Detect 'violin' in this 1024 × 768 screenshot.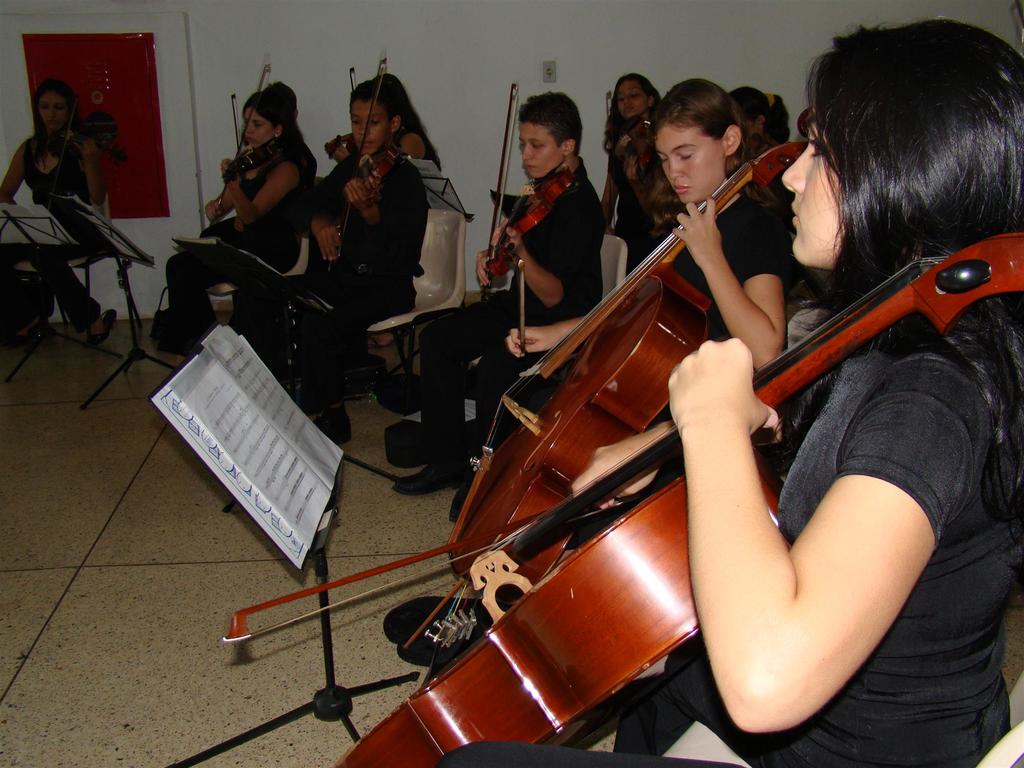
Detection: BBox(340, 67, 399, 262).
